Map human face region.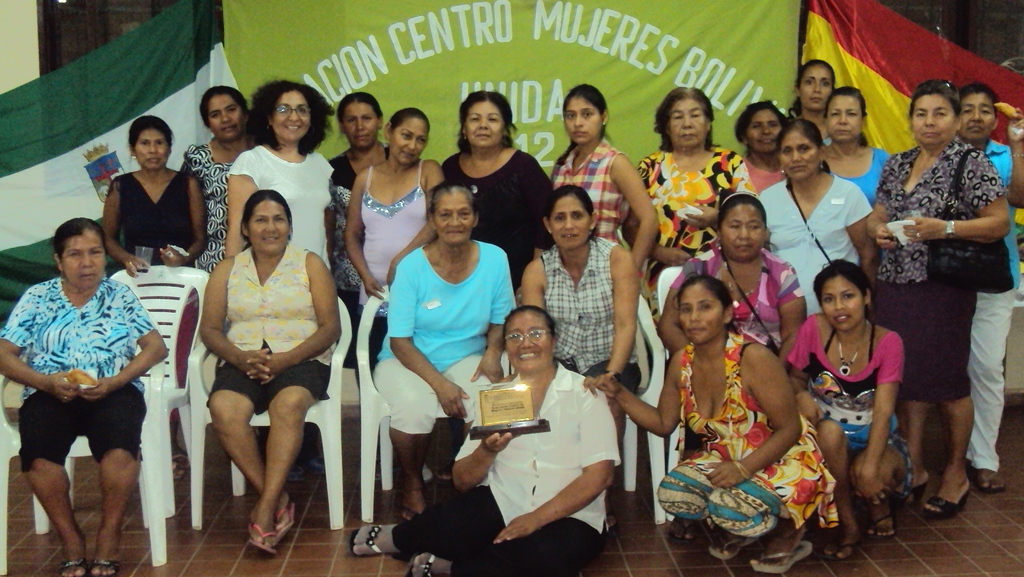
Mapped to 552:194:593:253.
